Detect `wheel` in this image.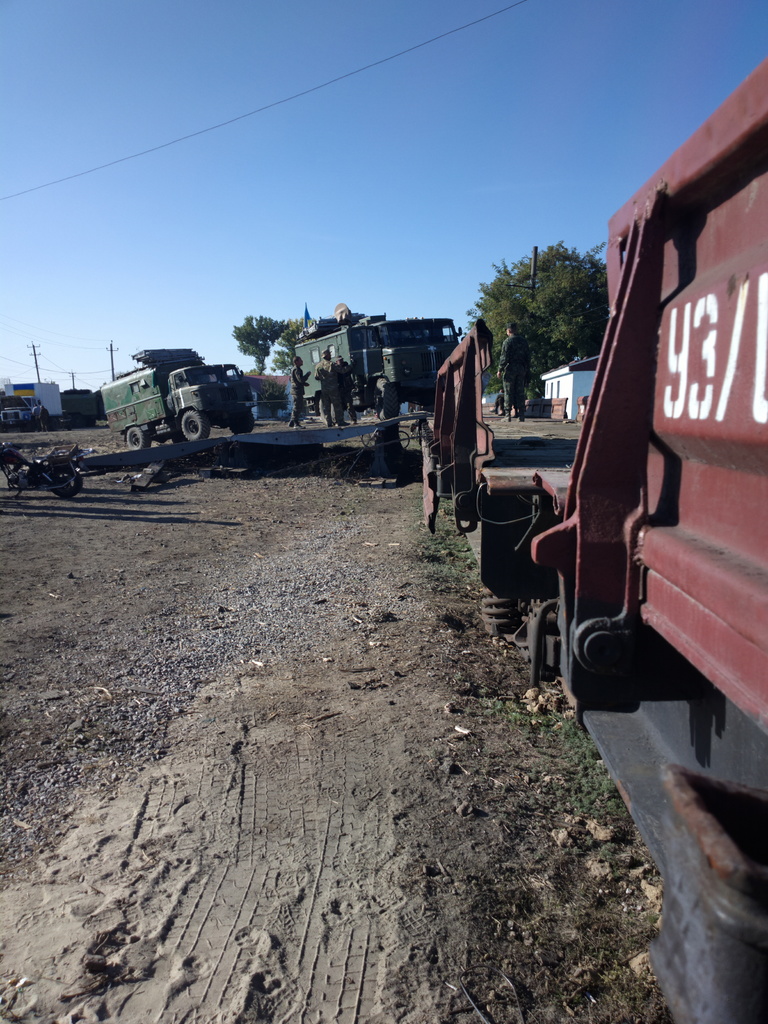
Detection: (x1=60, y1=468, x2=86, y2=501).
